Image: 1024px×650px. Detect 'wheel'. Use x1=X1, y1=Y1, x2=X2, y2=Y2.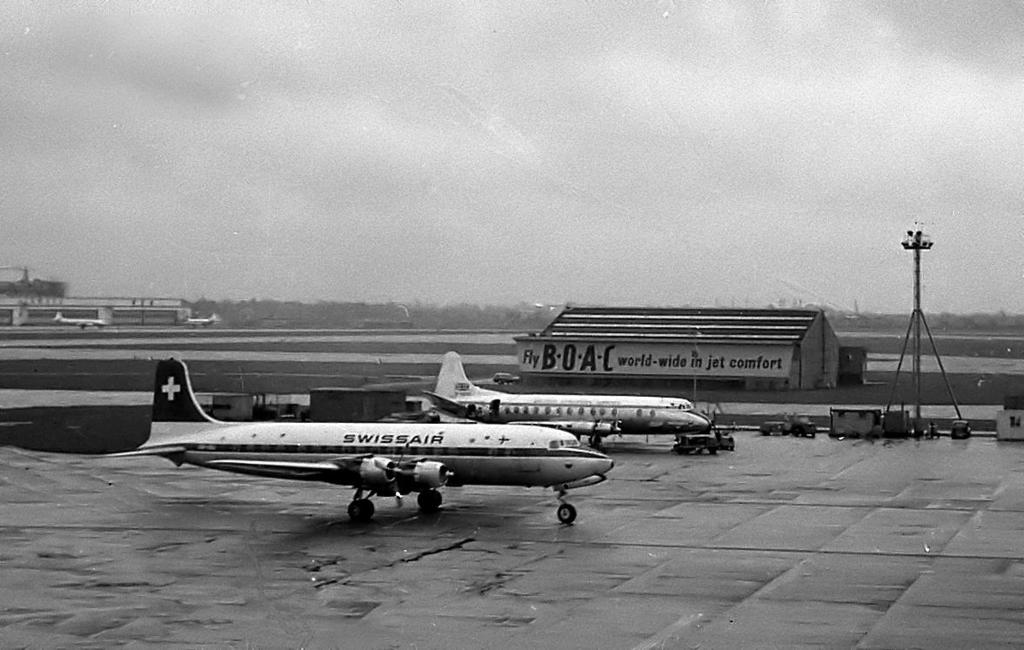
x1=553, y1=505, x2=579, y2=526.
